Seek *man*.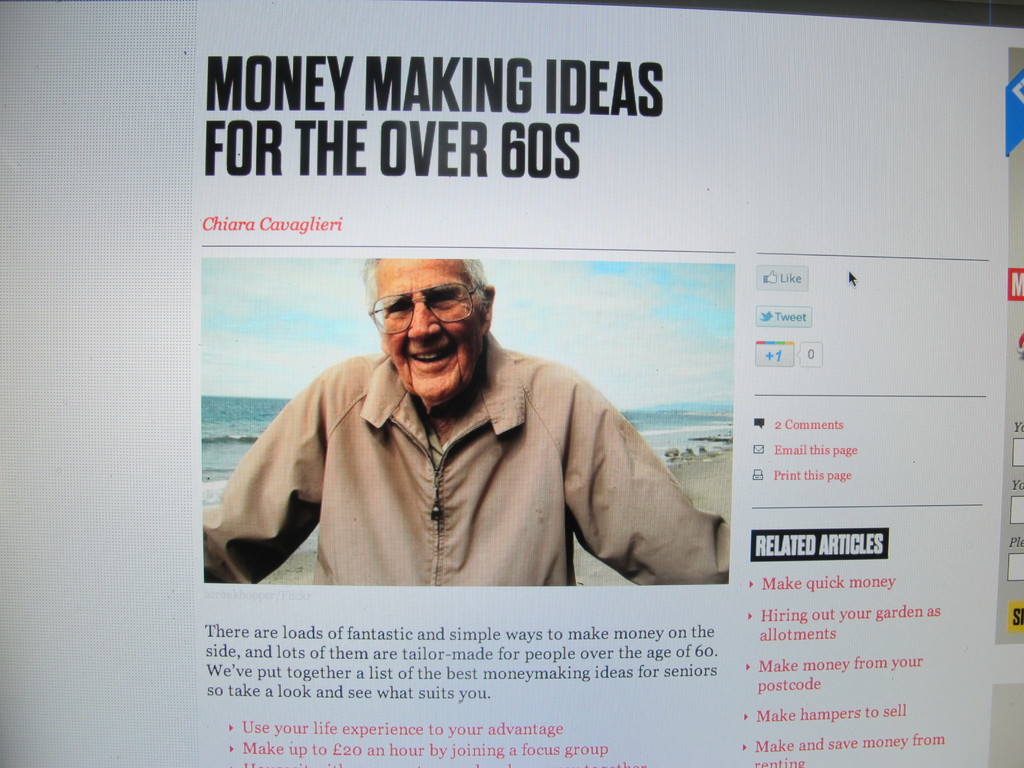
box=[205, 243, 713, 602].
